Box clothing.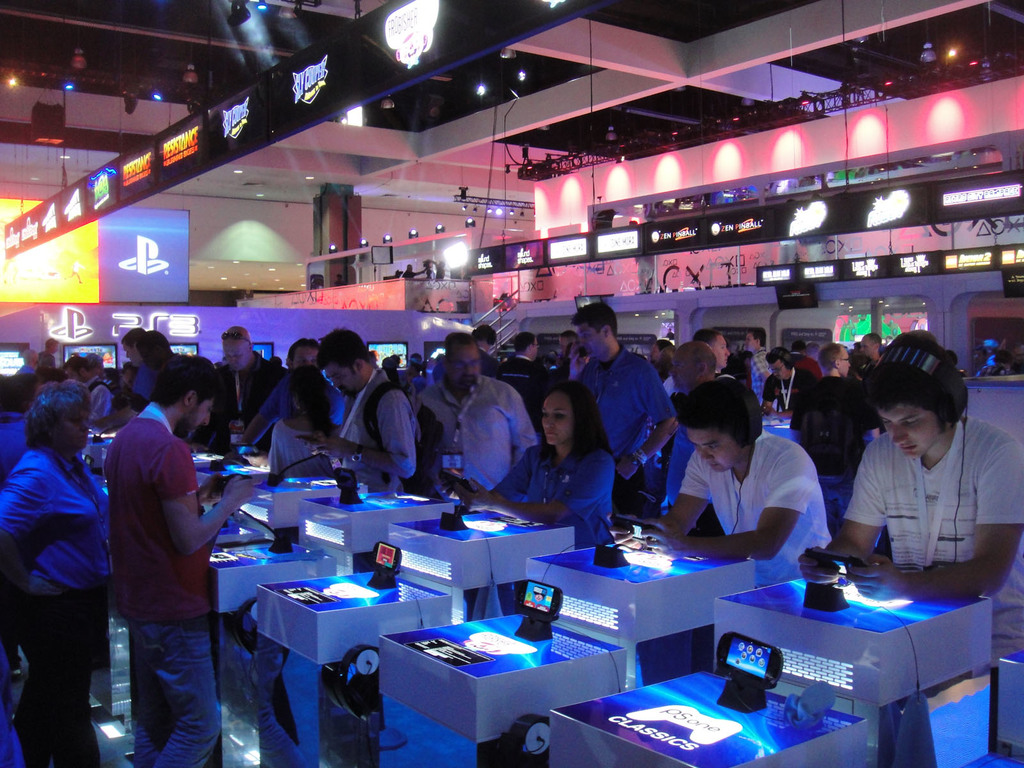
<box>842,417,1023,675</box>.
